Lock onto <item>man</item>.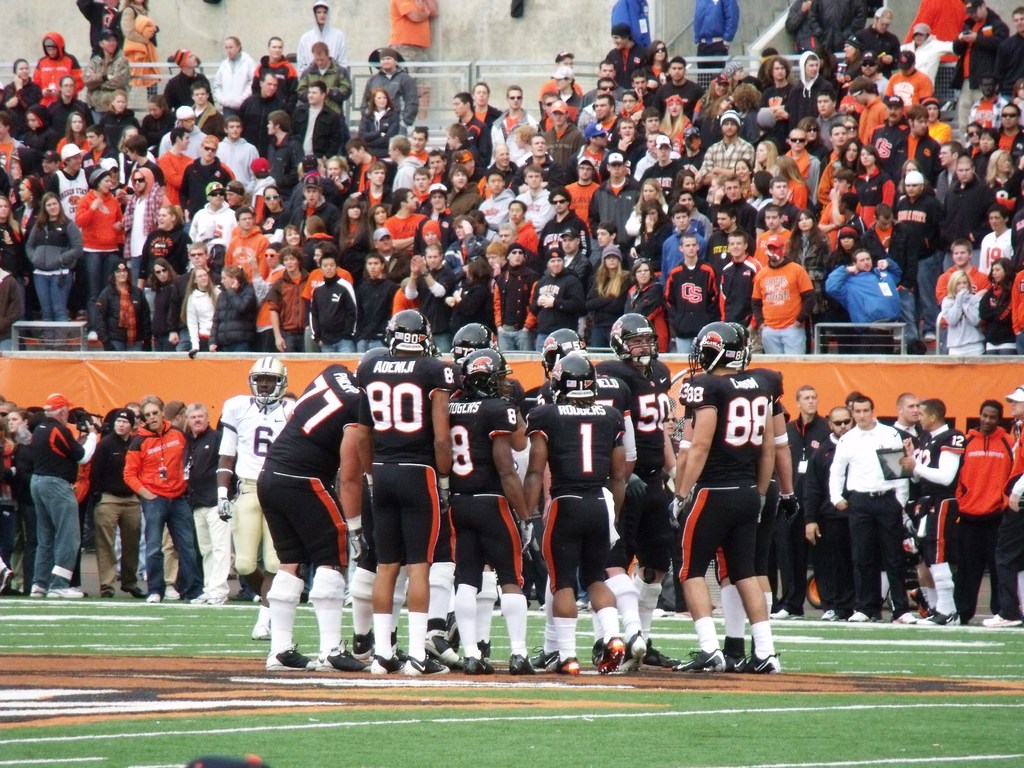
Locked: detection(301, 245, 347, 302).
